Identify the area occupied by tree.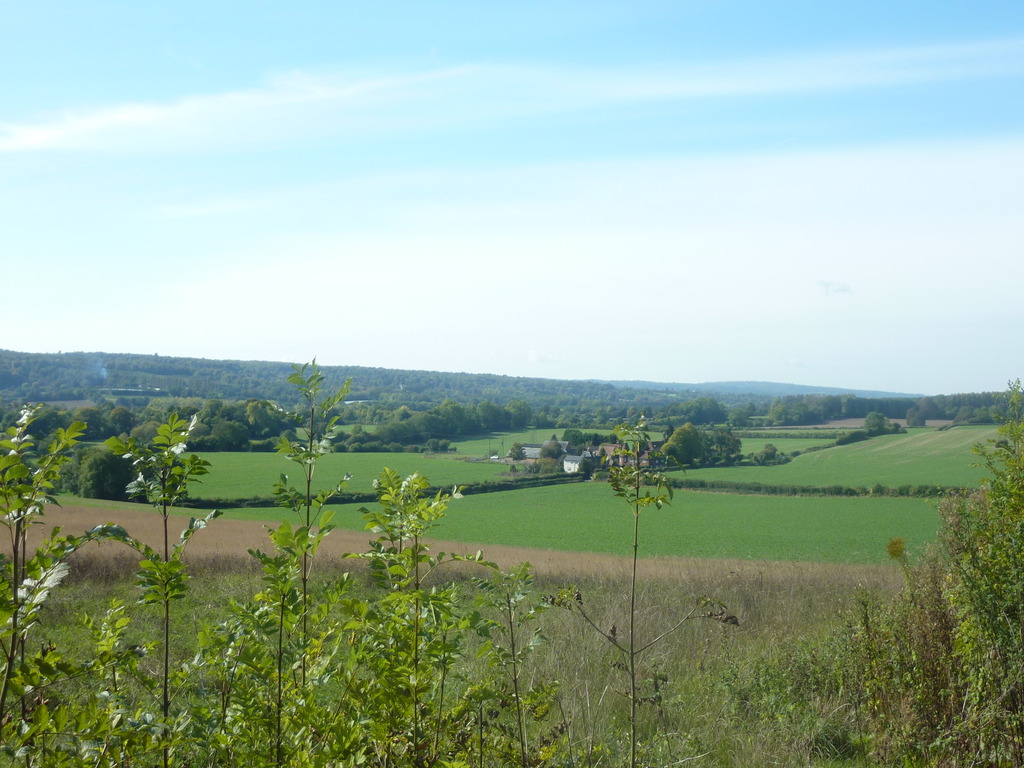
Area: BBox(836, 427, 850, 446).
